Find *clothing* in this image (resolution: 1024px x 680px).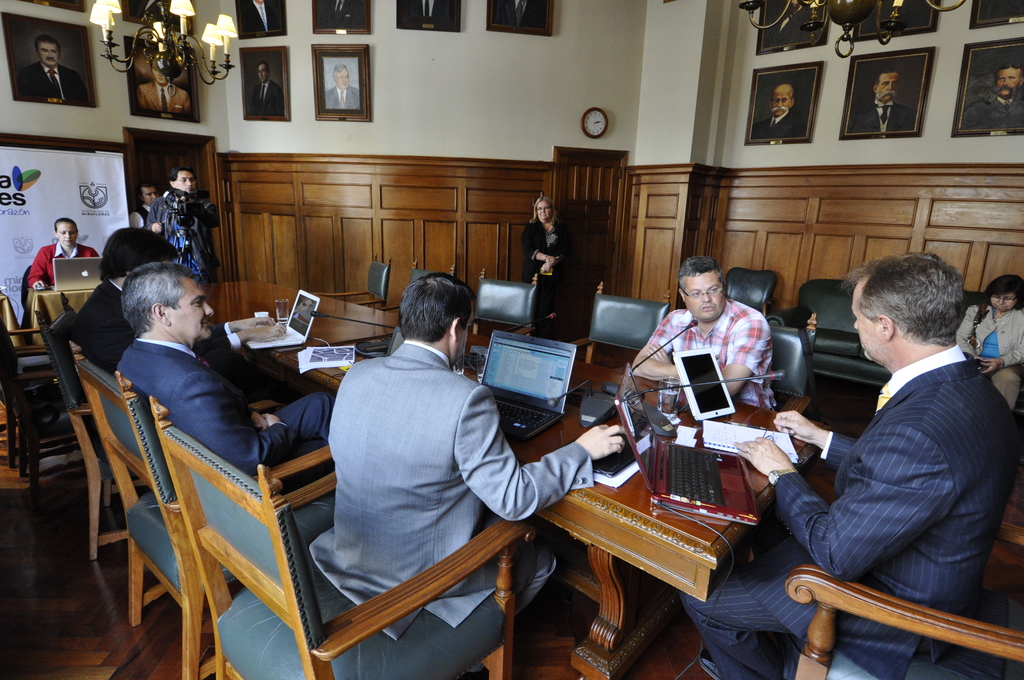
(519, 216, 570, 334).
